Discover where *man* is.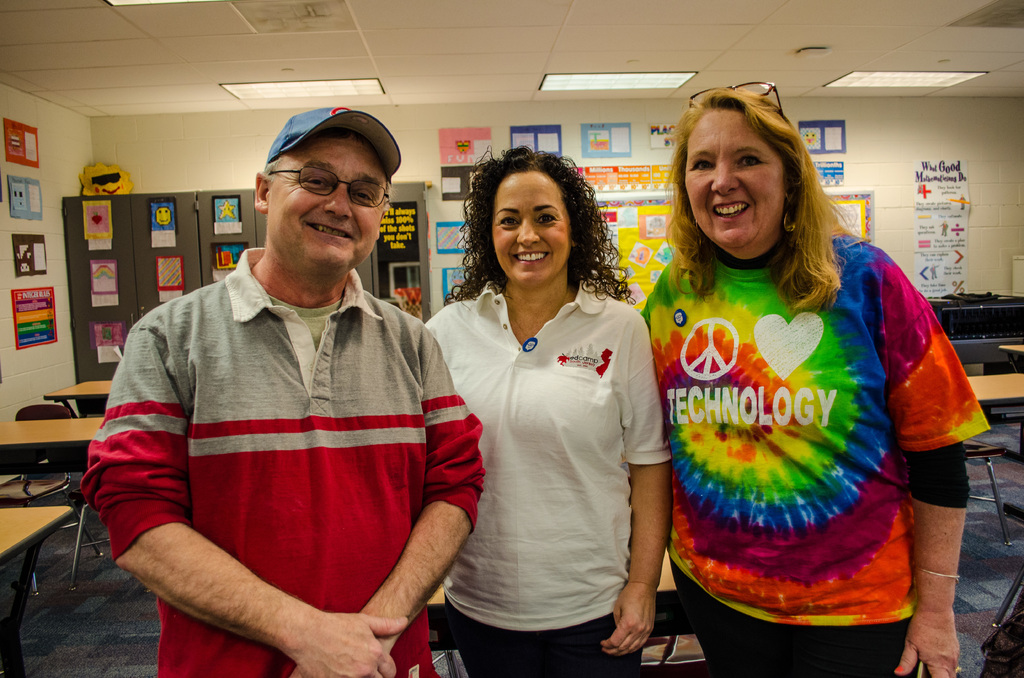
Discovered at 77,105,486,677.
